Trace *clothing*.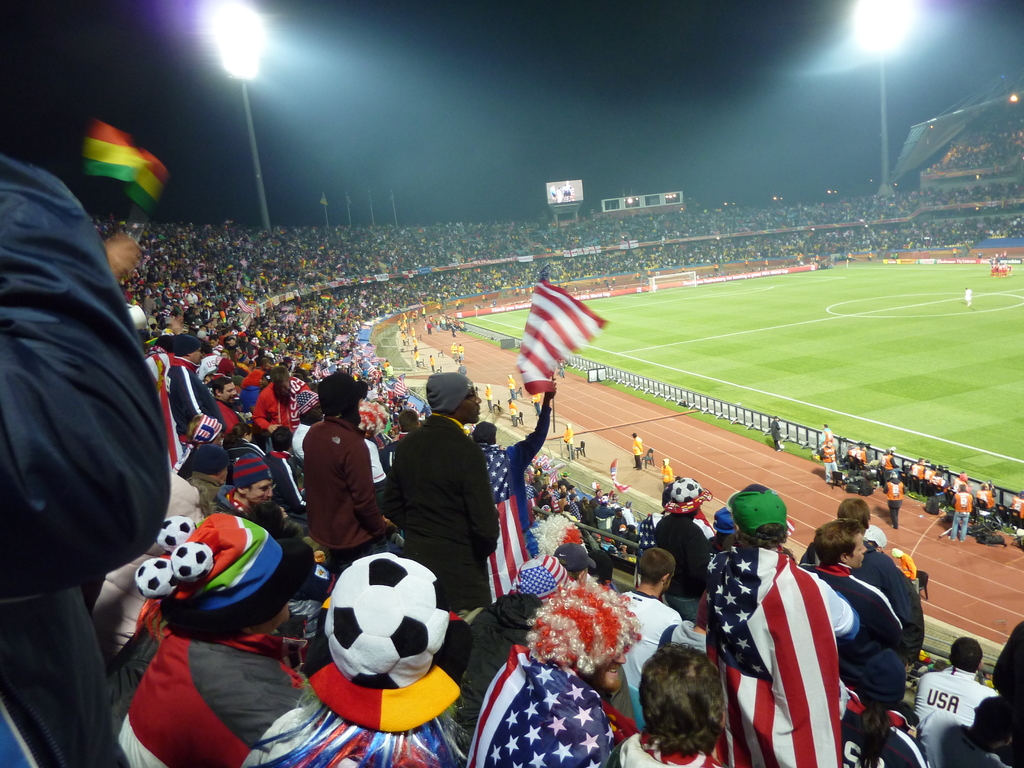
Traced to 189:467:223:511.
